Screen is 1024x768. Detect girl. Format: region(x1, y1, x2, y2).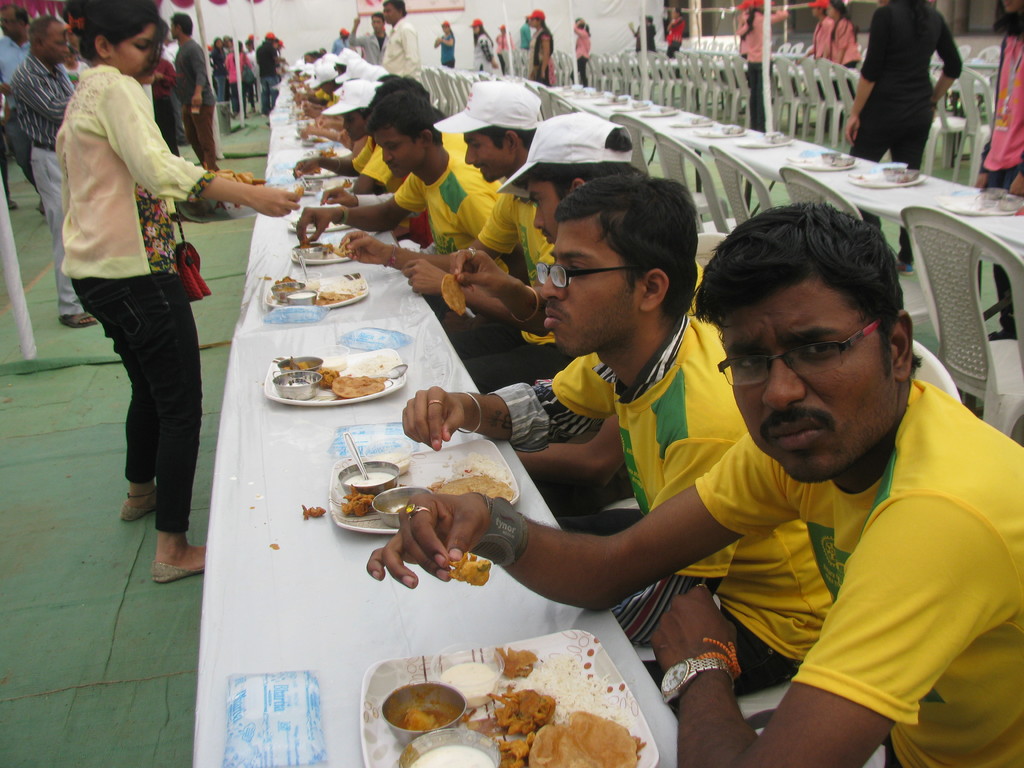
region(60, 0, 301, 586).
